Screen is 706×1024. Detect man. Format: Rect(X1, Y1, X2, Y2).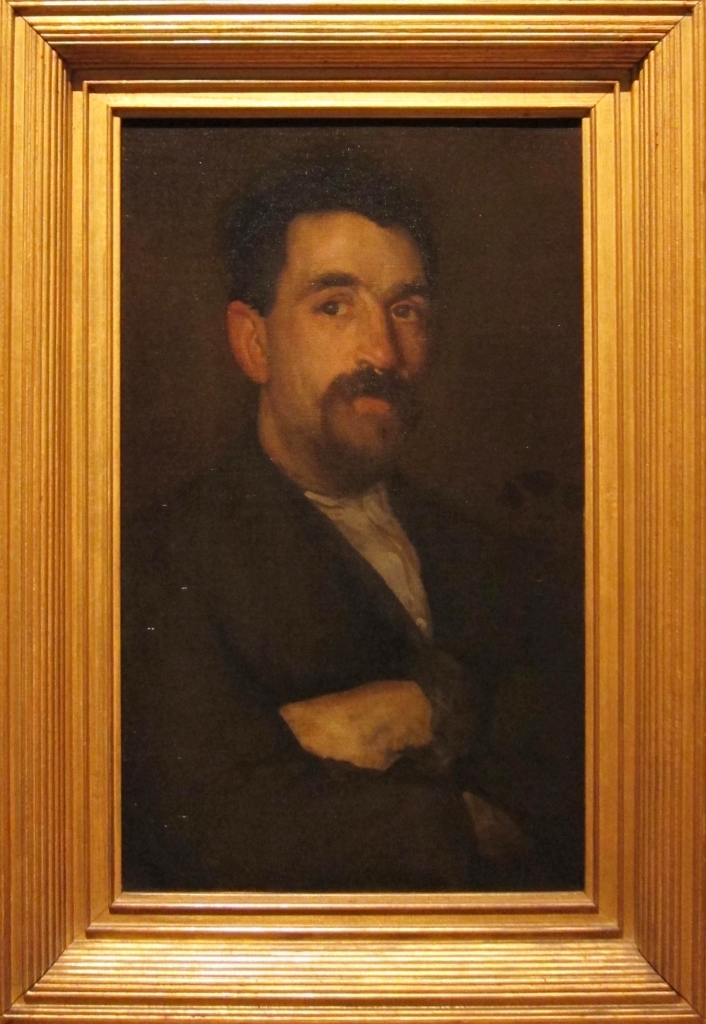
Rect(160, 200, 541, 874).
